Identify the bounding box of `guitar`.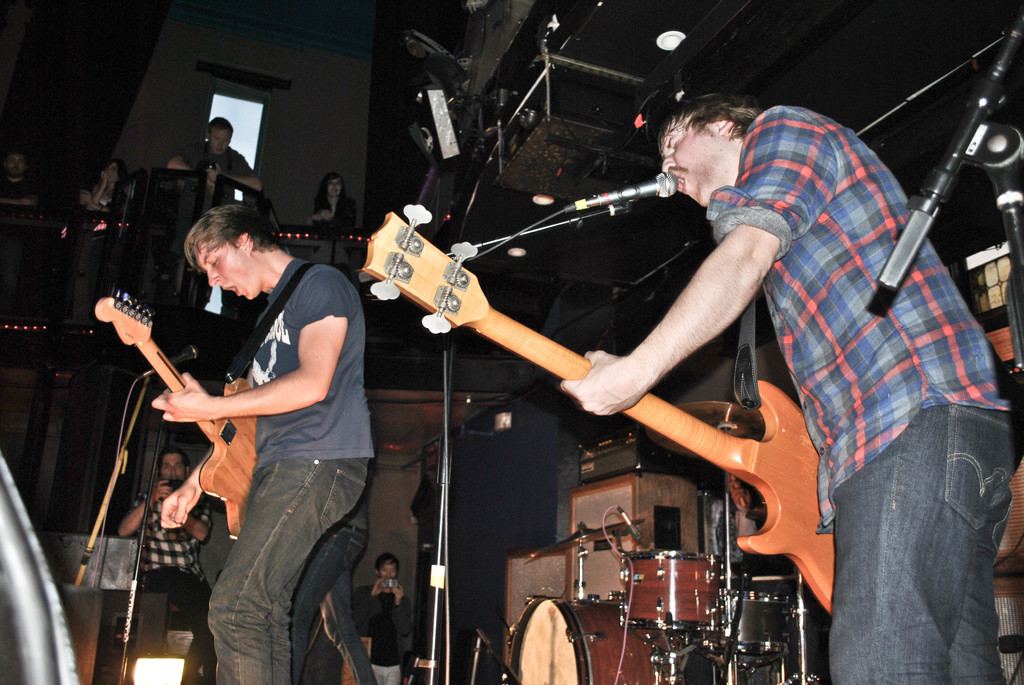
bbox=[357, 201, 837, 619].
